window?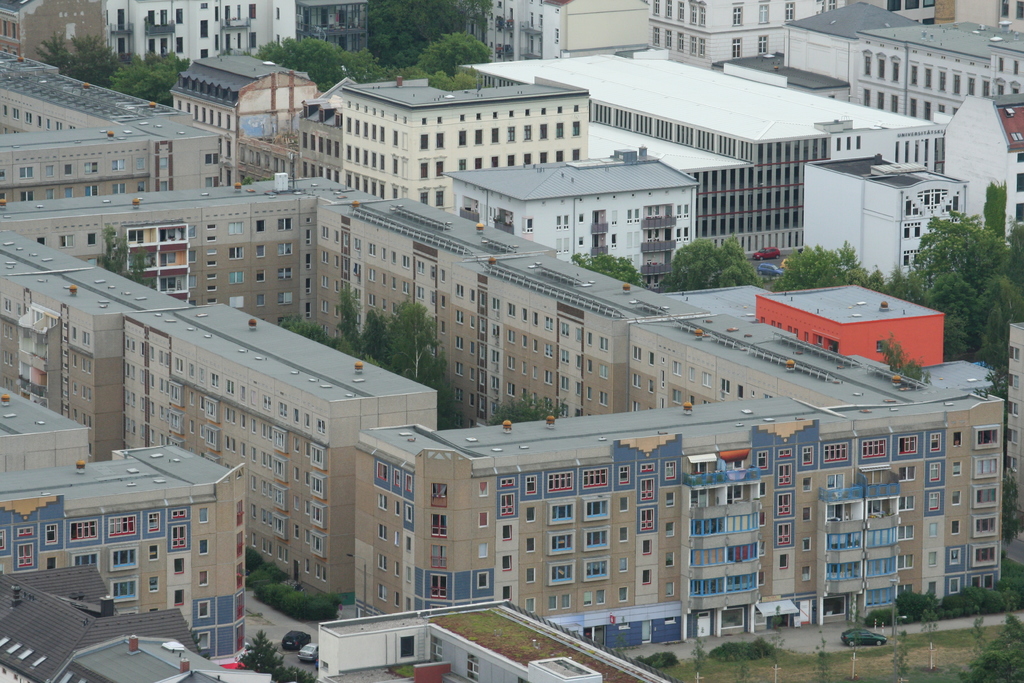
[1002,0,1009,18]
